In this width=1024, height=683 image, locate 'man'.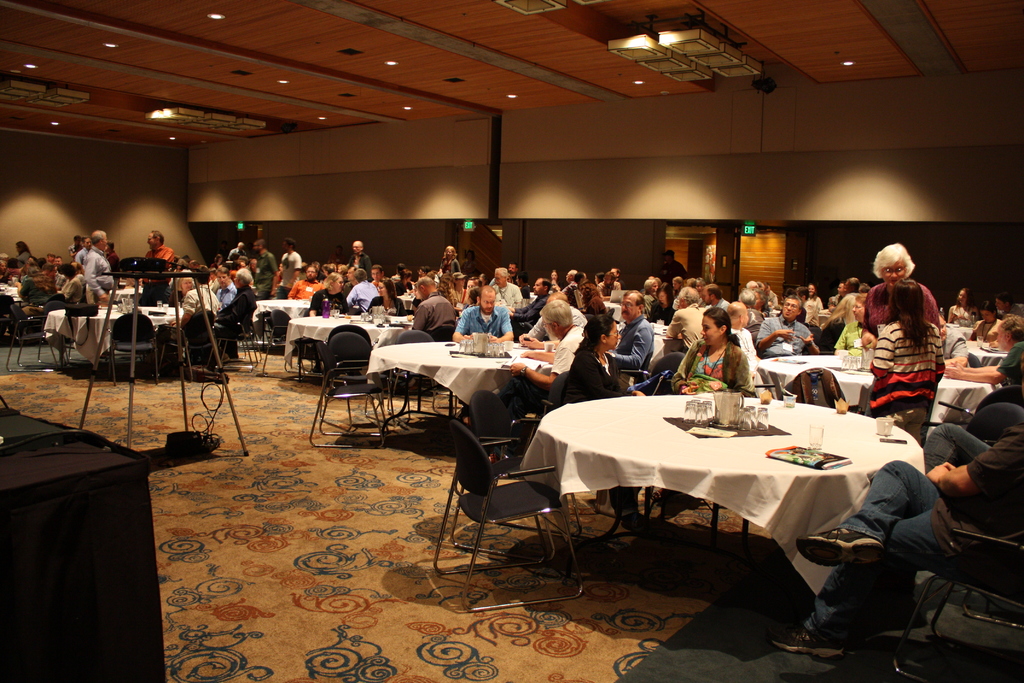
Bounding box: [left=943, top=315, right=1023, bottom=385].
